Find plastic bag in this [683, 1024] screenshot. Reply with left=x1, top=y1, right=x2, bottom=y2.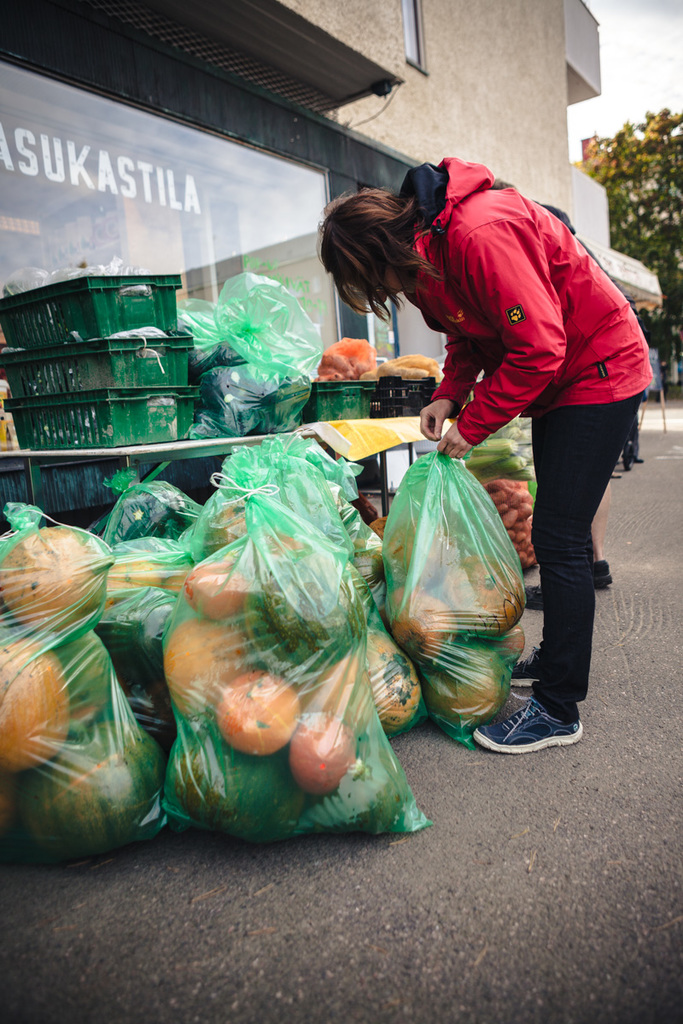
left=189, top=352, right=314, bottom=428.
